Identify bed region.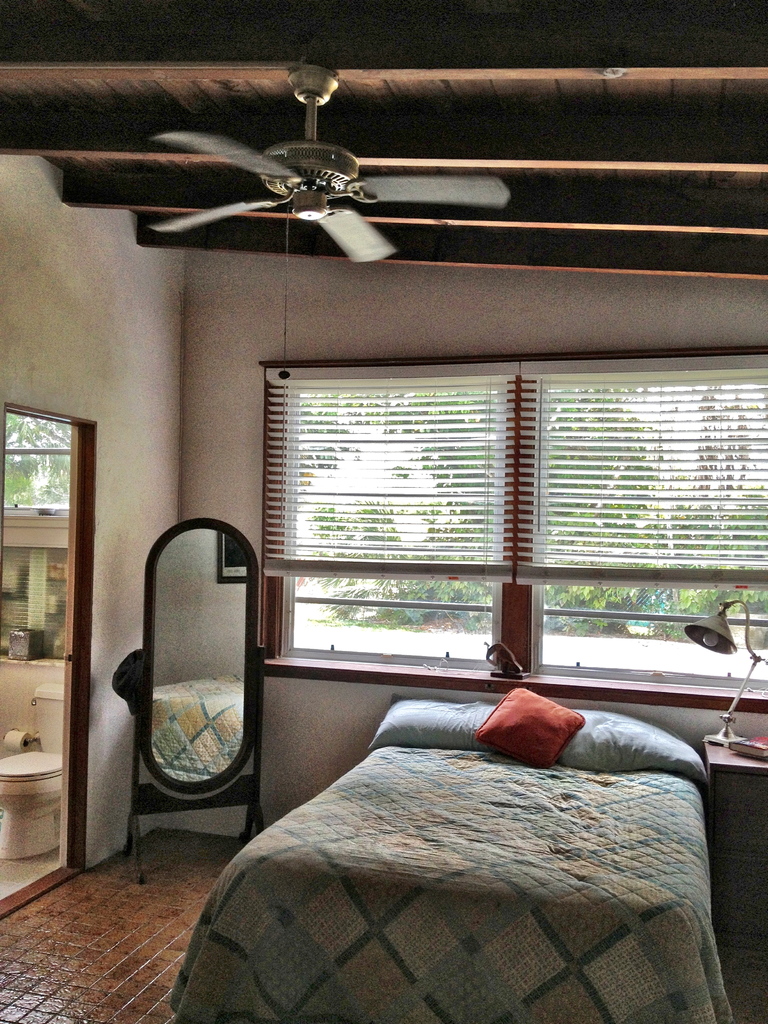
Region: box=[172, 687, 737, 1021].
